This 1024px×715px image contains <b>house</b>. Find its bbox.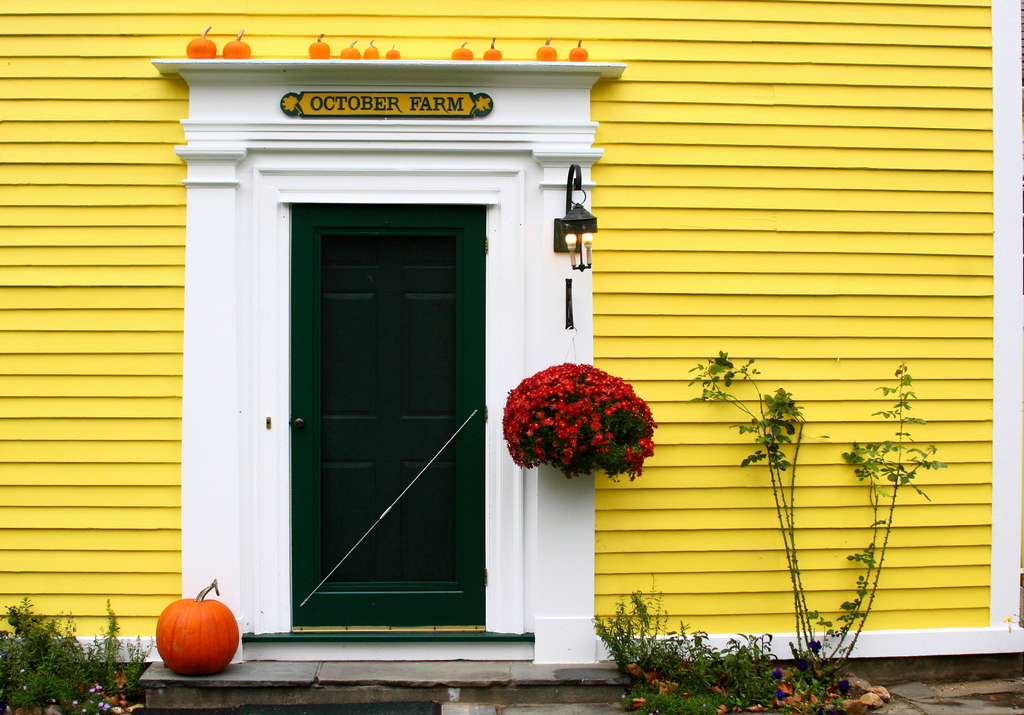
left=0, top=0, right=1023, bottom=698.
